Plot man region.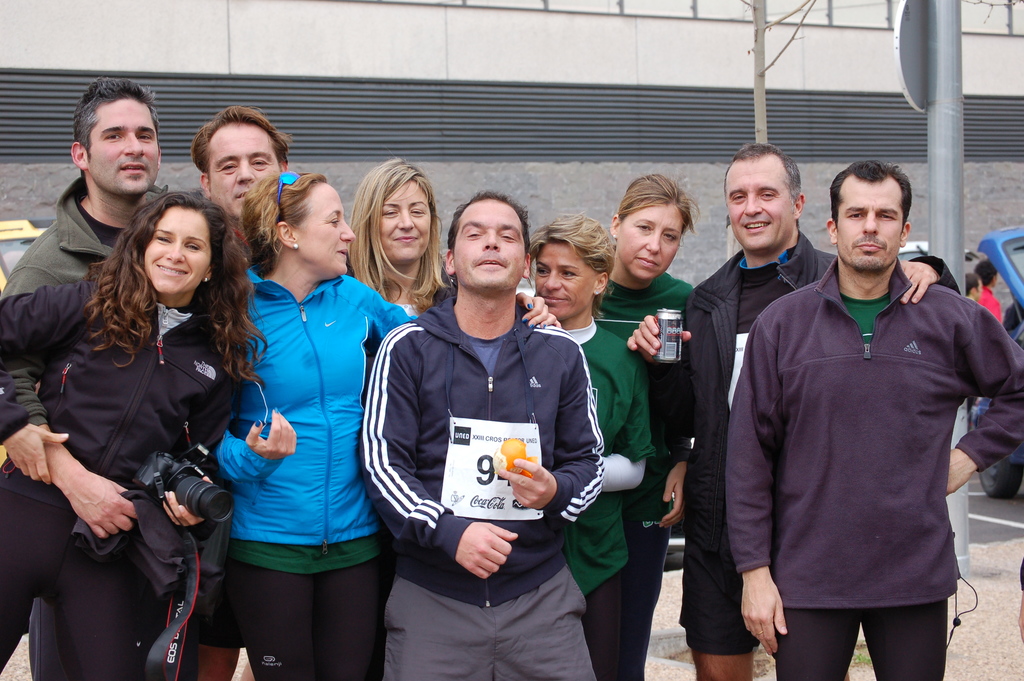
Plotted at (x1=627, y1=141, x2=959, y2=680).
